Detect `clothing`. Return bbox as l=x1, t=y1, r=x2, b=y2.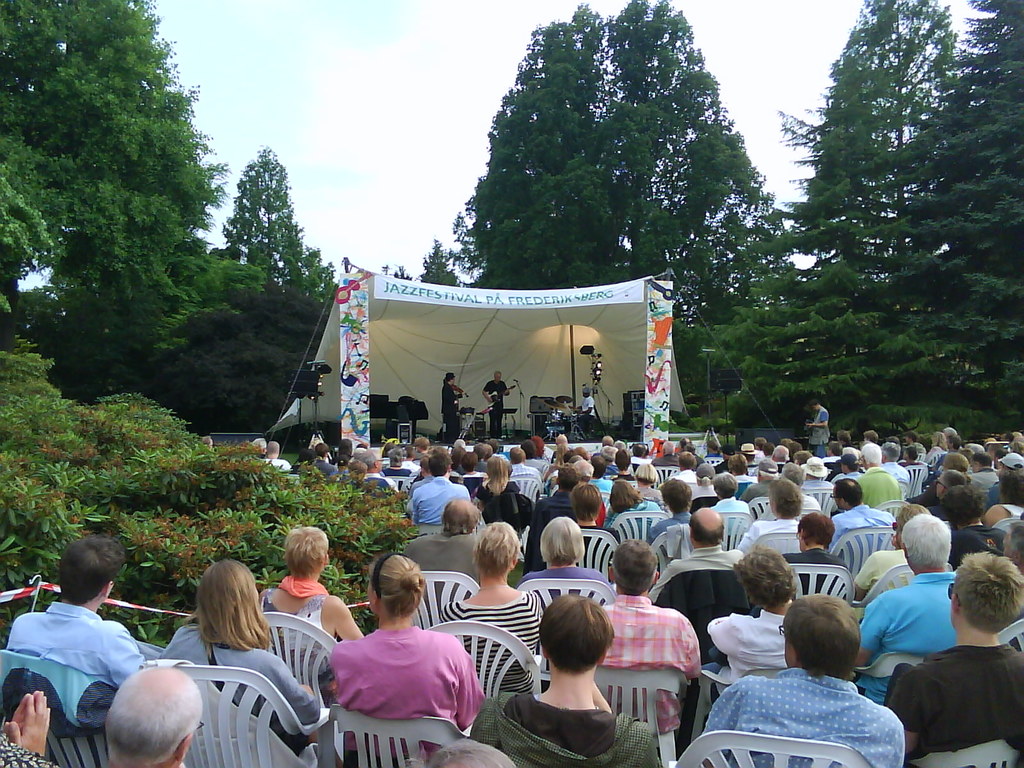
l=689, t=484, r=714, b=499.
